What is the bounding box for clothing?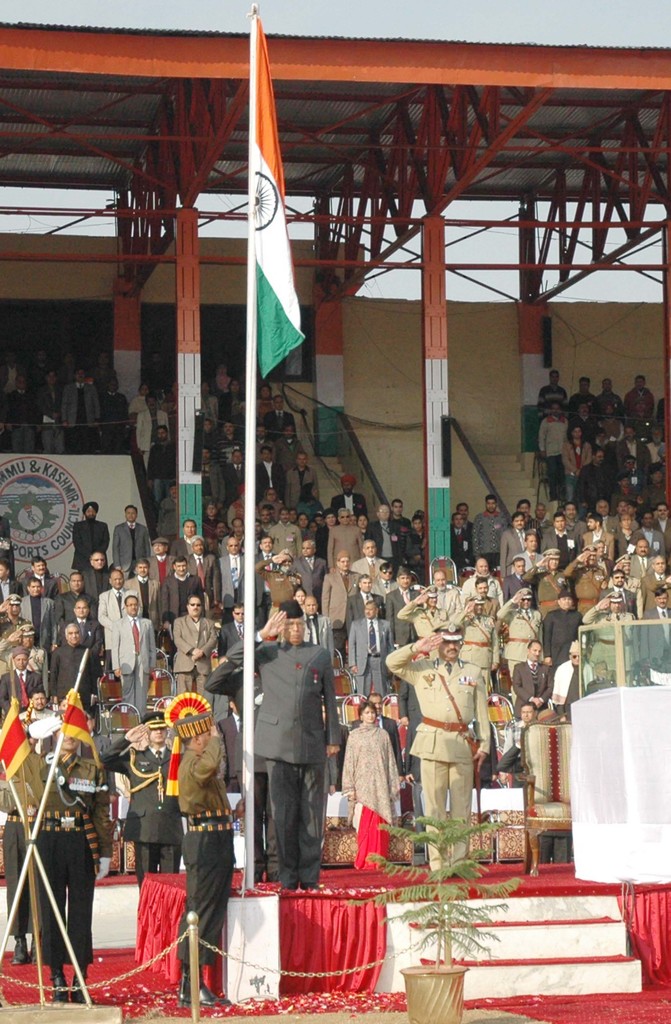
[204, 511, 213, 543].
